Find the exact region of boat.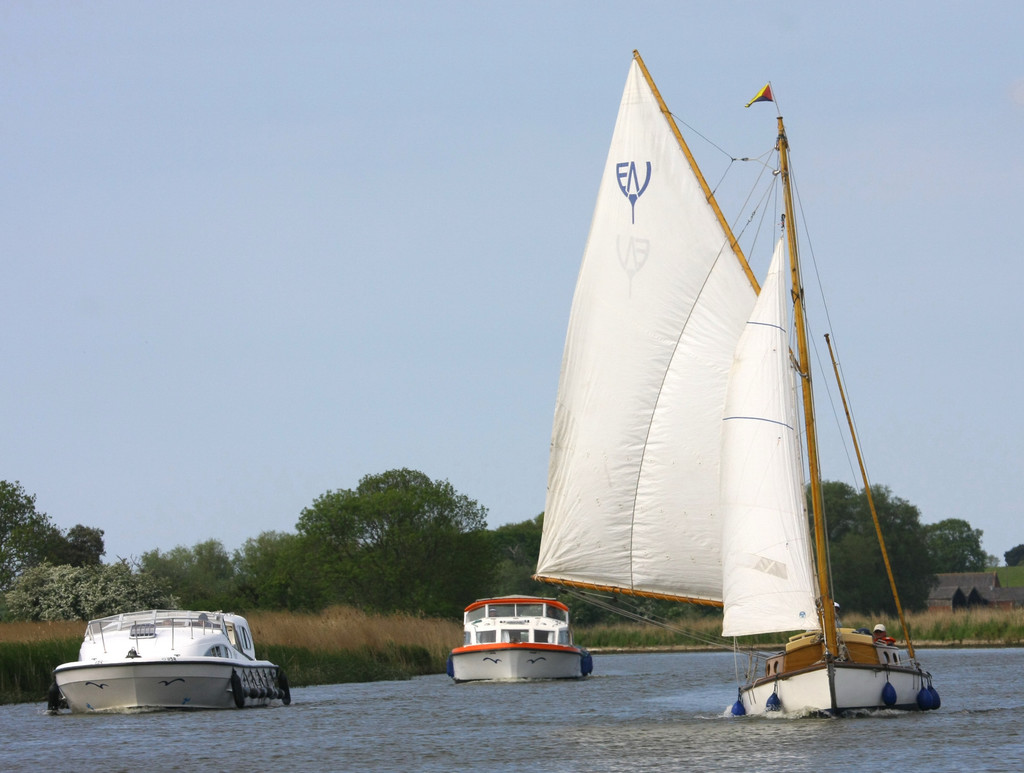
Exact region: detection(442, 586, 596, 682).
